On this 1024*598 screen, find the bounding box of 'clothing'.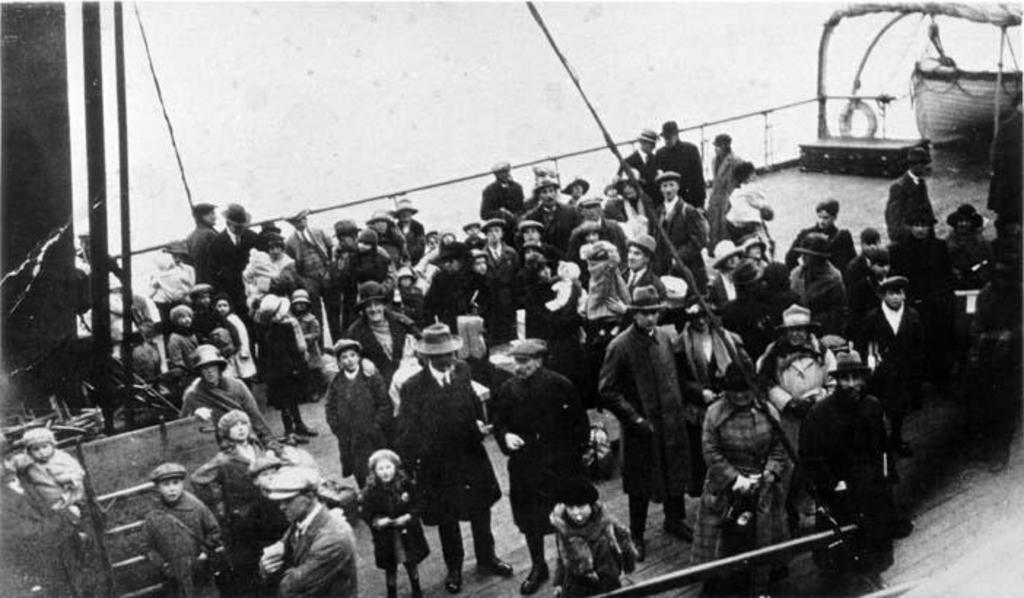
Bounding box: [569,214,629,248].
